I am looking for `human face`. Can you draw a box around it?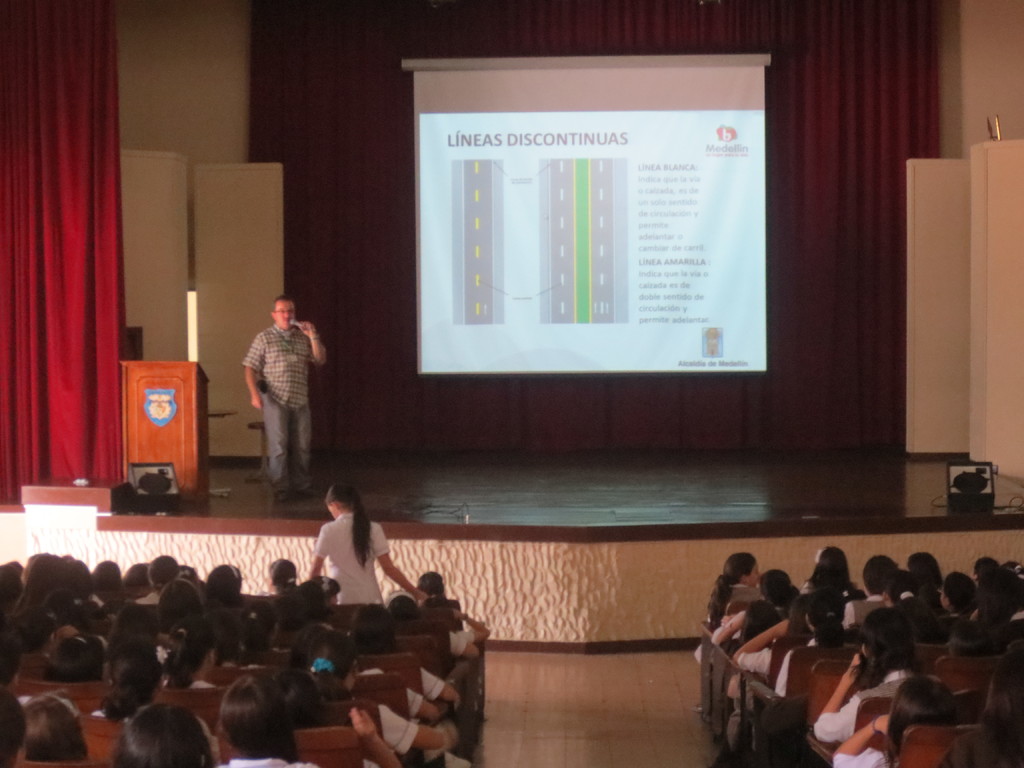
Sure, the bounding box is <bbox>274, 296, 296, 326</bbox>.
